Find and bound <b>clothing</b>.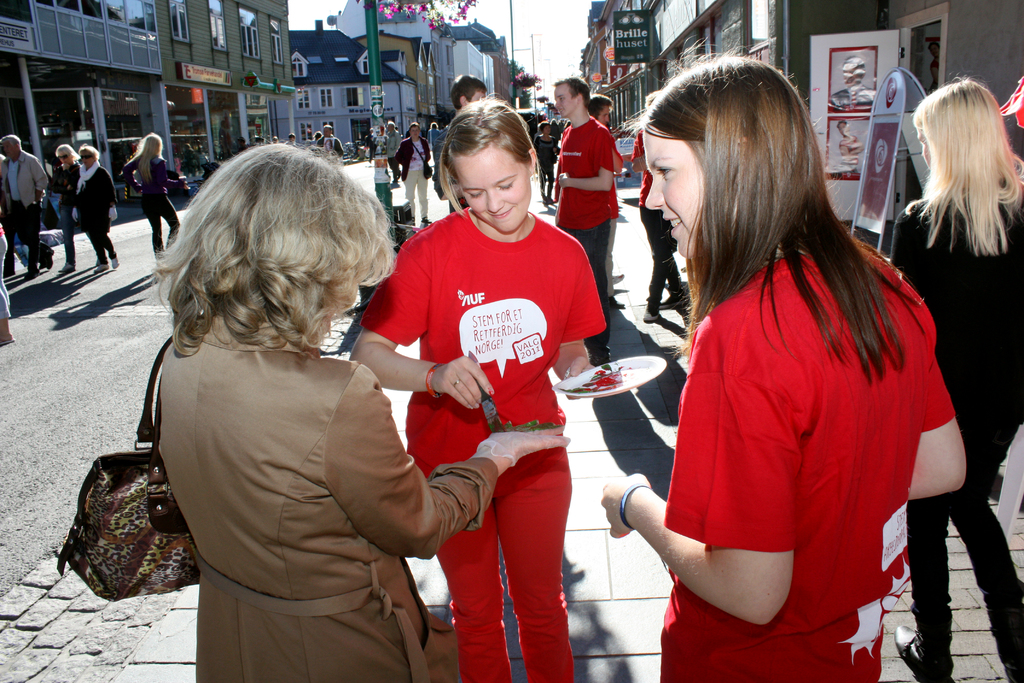
Bound: left=156, top=313, right=500, bottom=682.
